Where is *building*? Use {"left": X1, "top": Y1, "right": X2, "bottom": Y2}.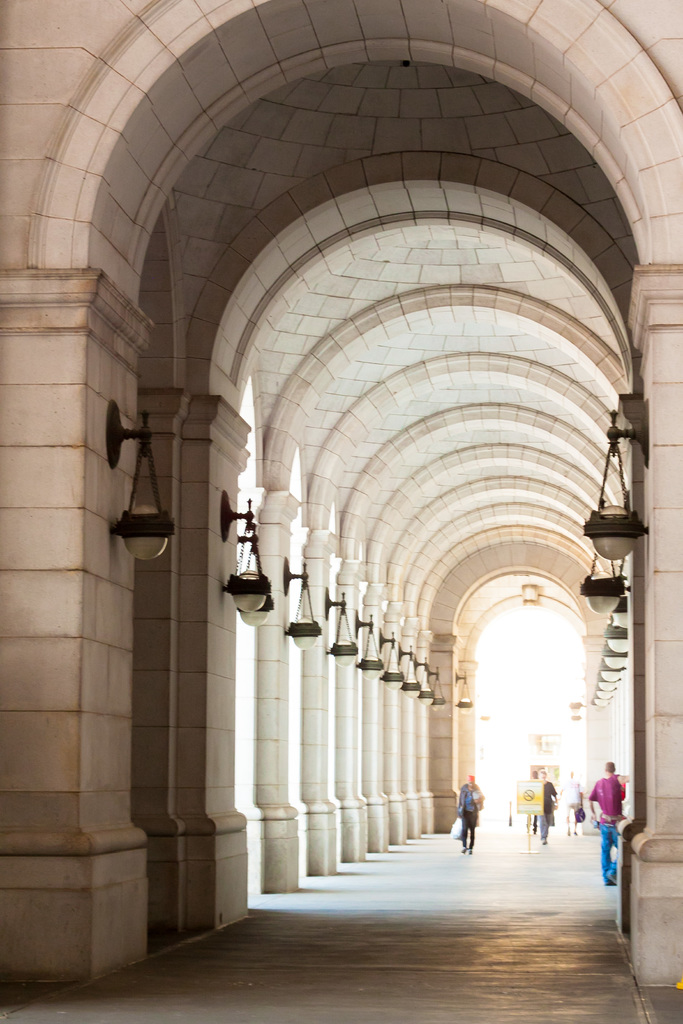
{"left": 0, "top": 0, "right": 682, "bottom": 1023}.
